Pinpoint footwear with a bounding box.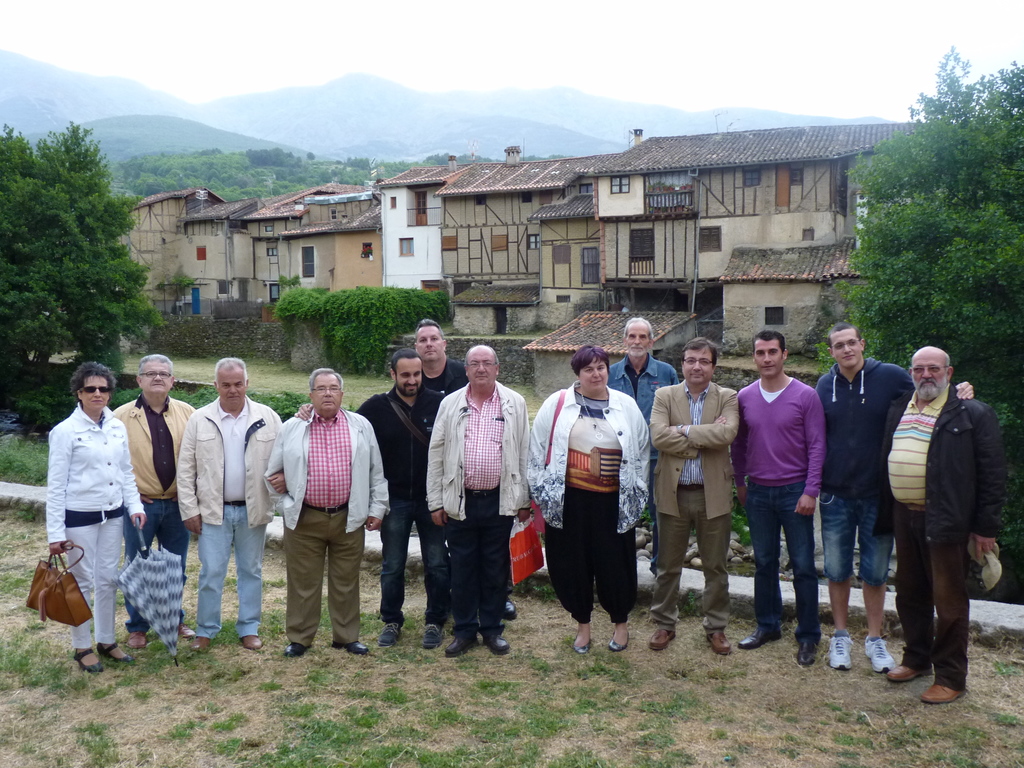
x1=708, y1=630, x2=732, y2=655.
